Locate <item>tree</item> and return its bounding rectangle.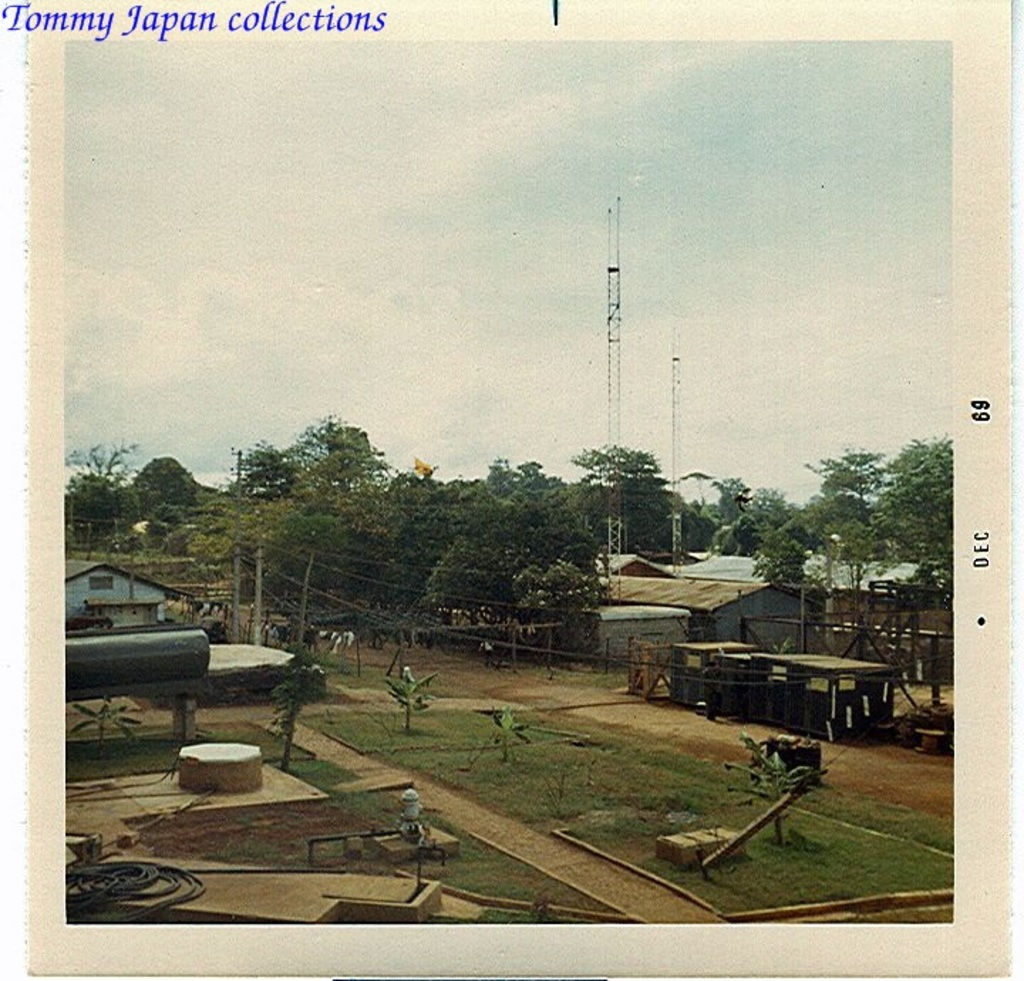
[727,734,814,840].
